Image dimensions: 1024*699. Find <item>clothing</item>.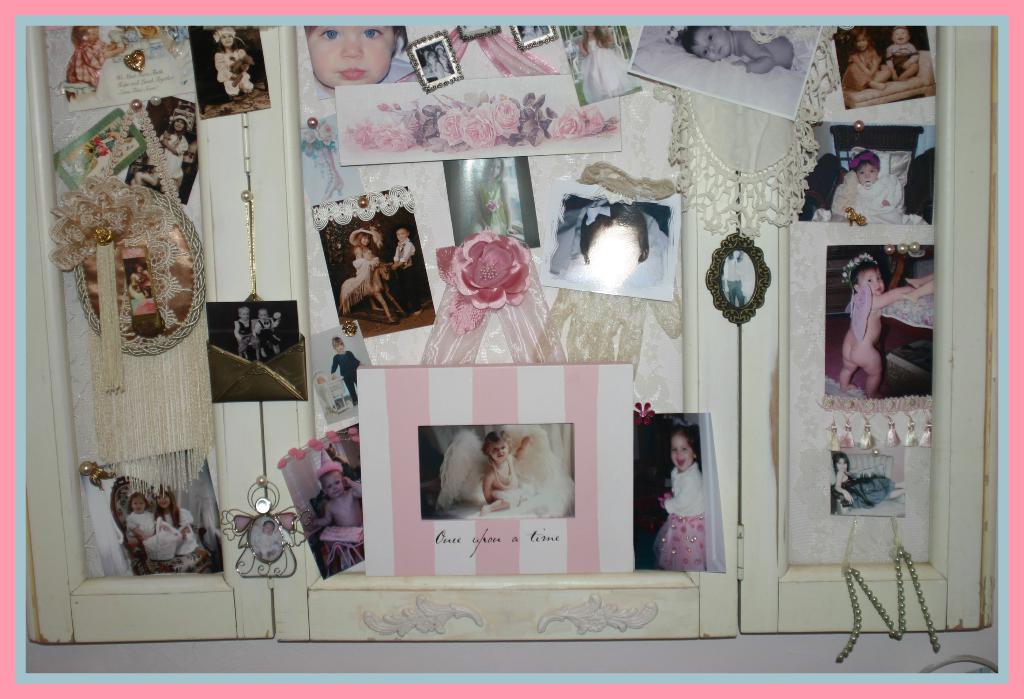
831, 469, 891, 510.
